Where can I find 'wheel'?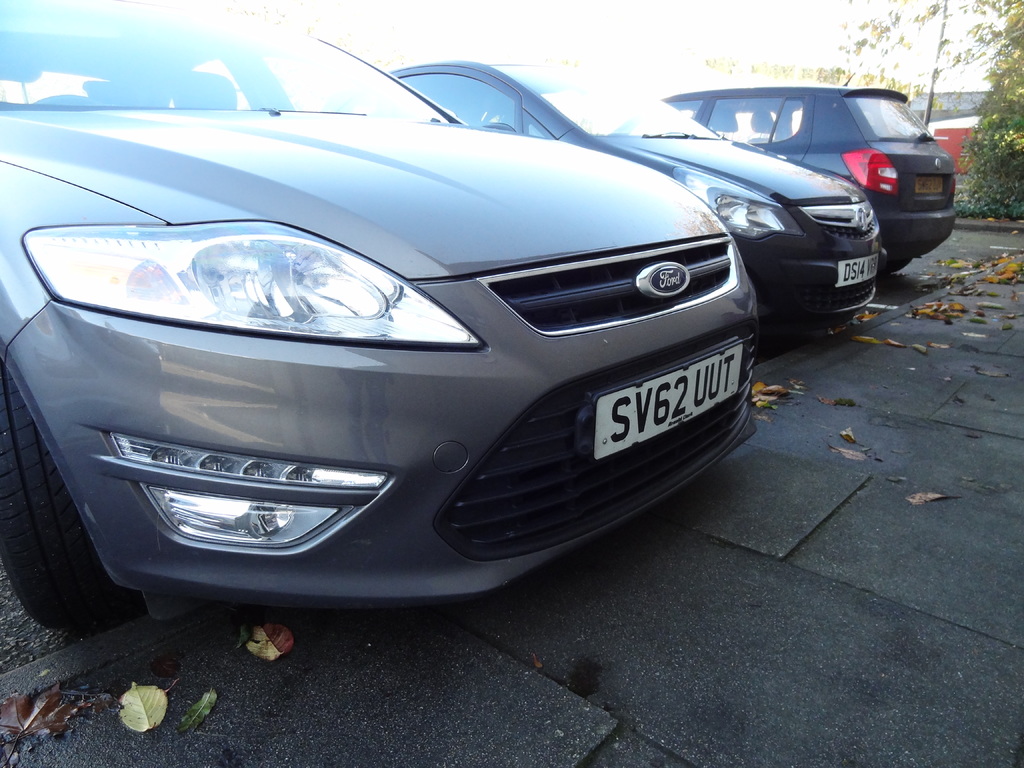
You can find it at x1=877, y1=243, x2=915, y2=275.
